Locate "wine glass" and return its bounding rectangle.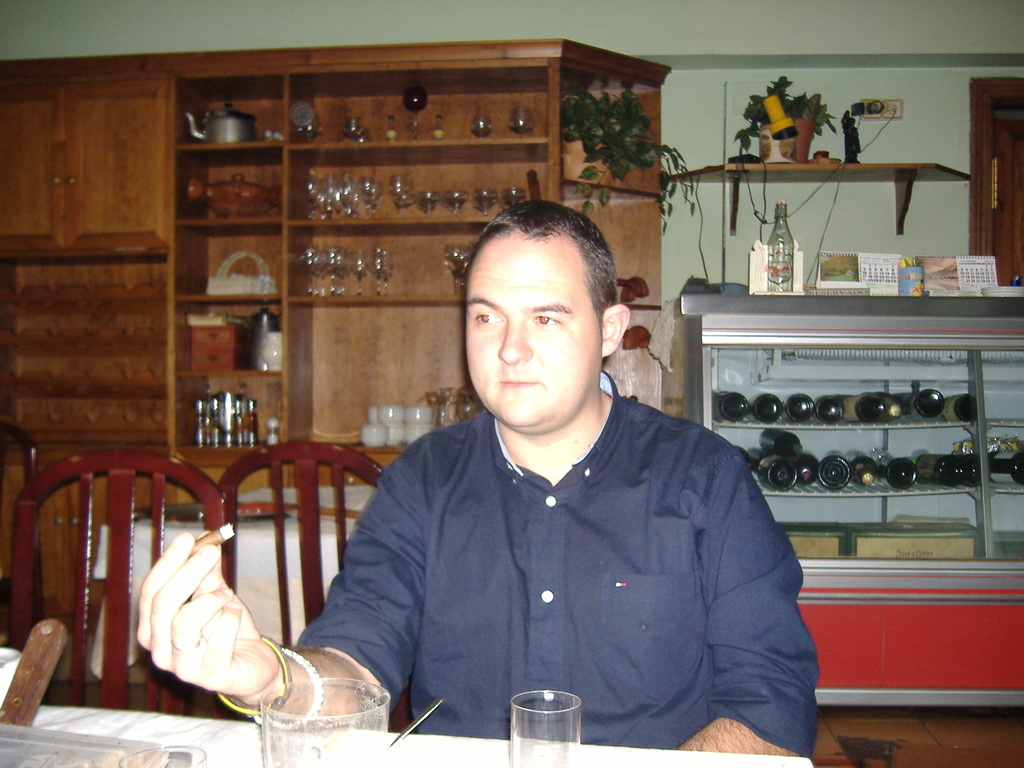
rect(371, 249, 380, 302).
